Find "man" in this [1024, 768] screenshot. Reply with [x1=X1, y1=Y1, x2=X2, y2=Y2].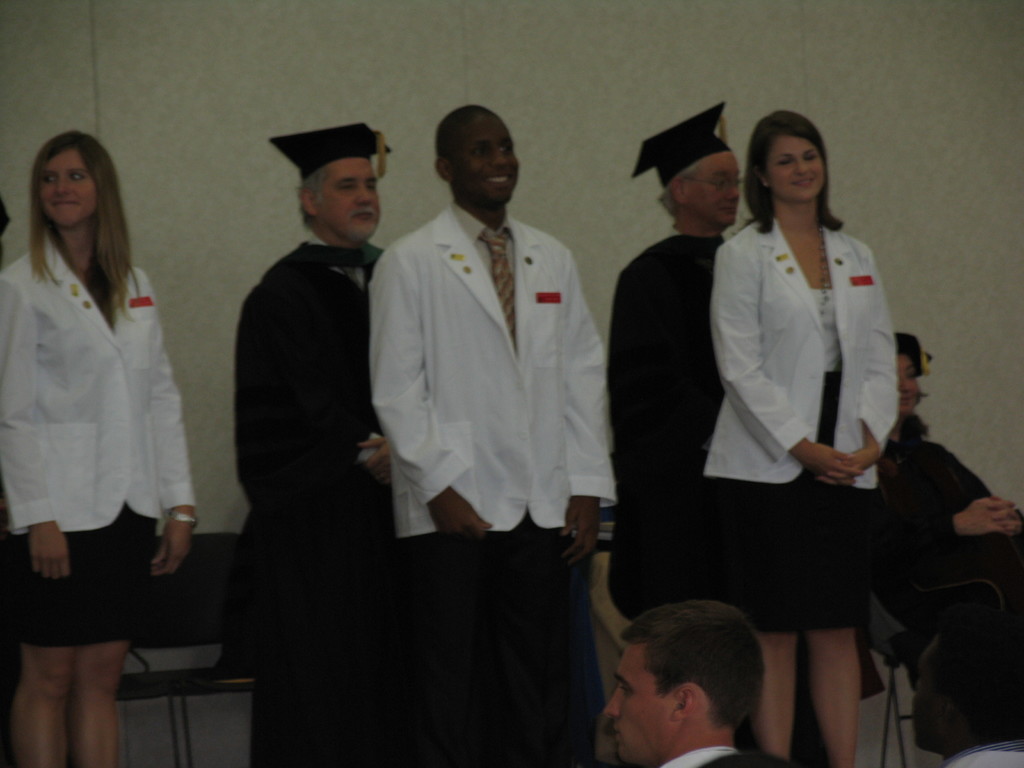
[x1=609, y1=105, x2=742, y2=569].
